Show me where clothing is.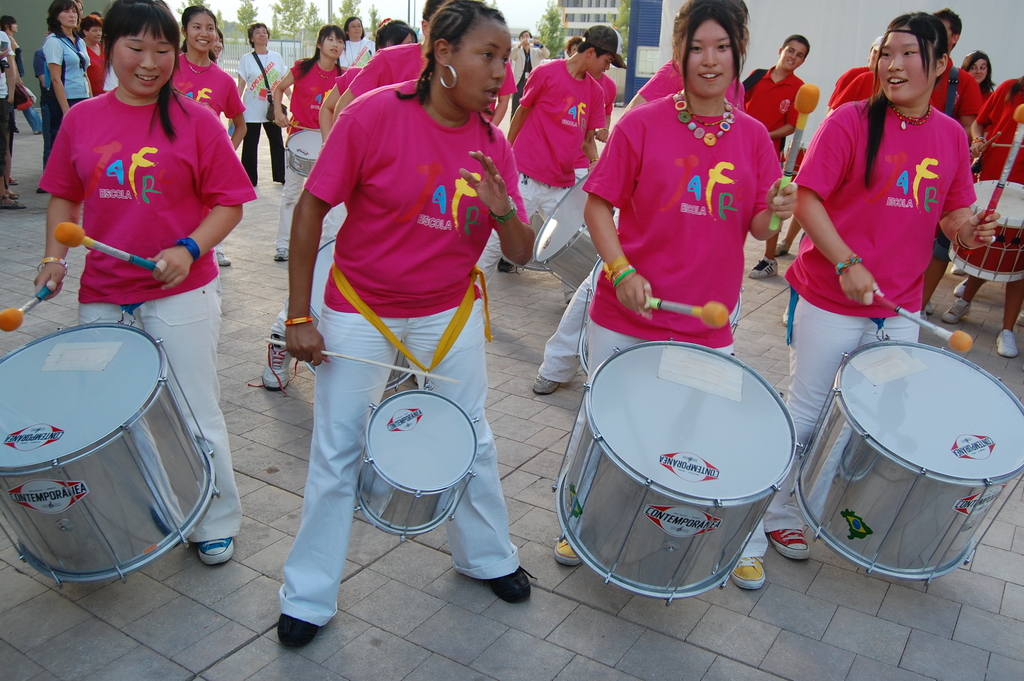
clothing is at bbox=(975, 88, 993, 110).
